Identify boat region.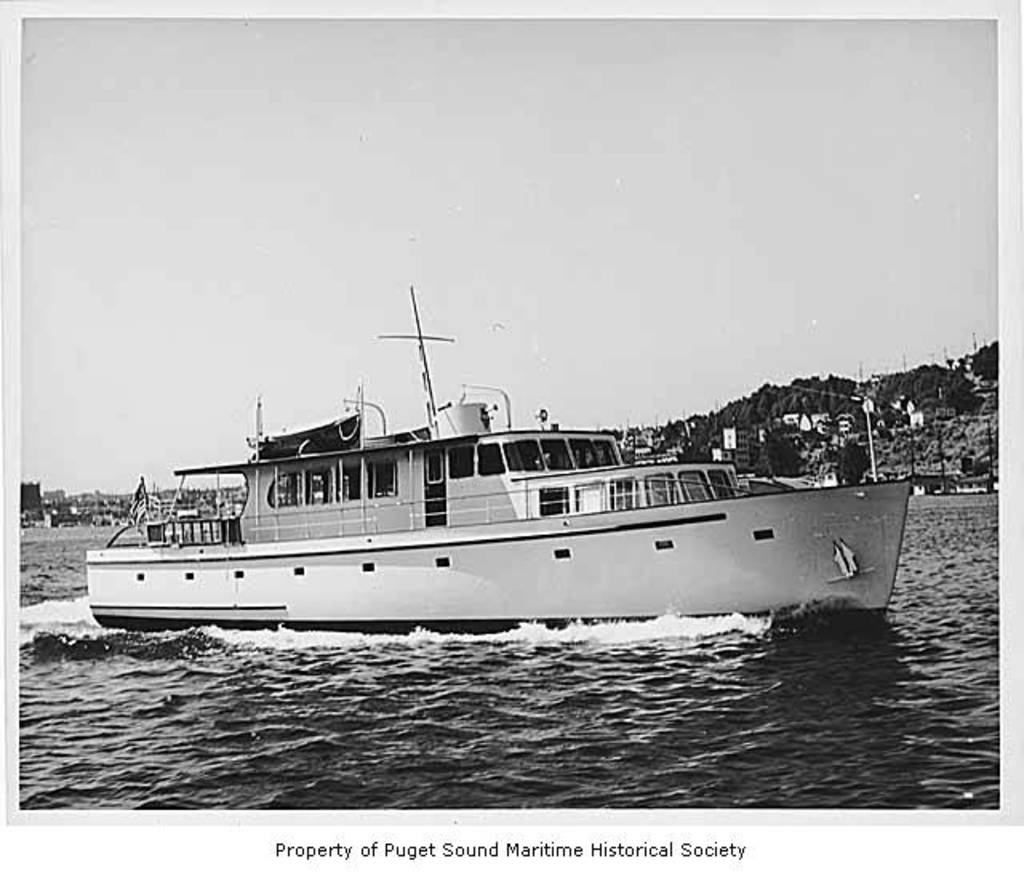
Region: {"x1": 80, "y1": 291, "x2": 893, "y2": 642}.
